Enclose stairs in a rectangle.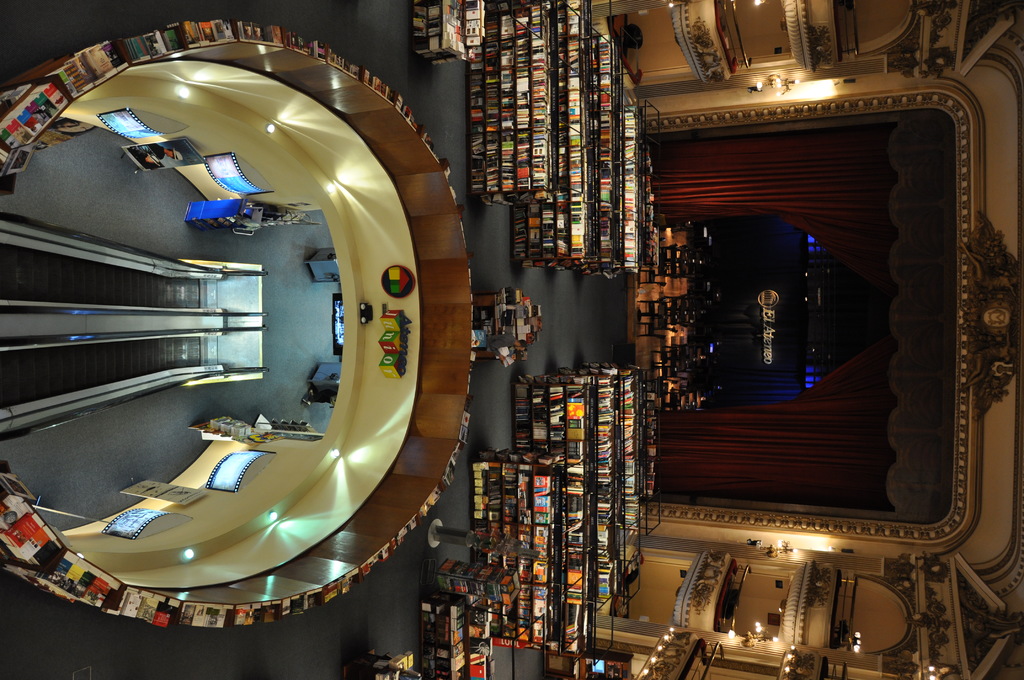
<box>0,243,202,304</box>.
